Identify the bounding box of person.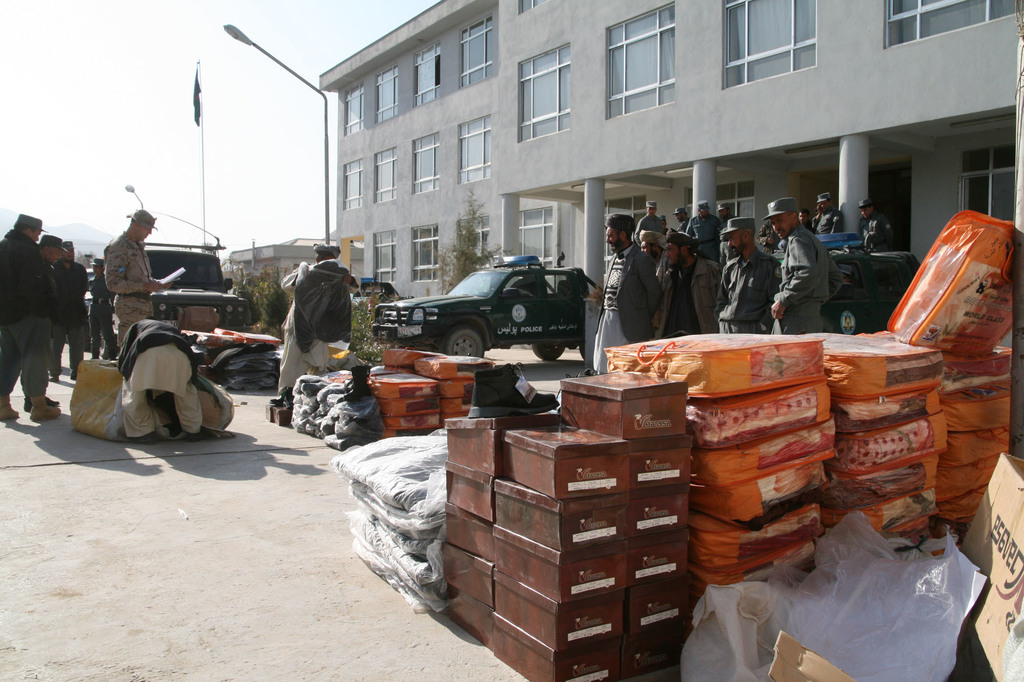
(left=278, top=235, right=362, bottom=385).
